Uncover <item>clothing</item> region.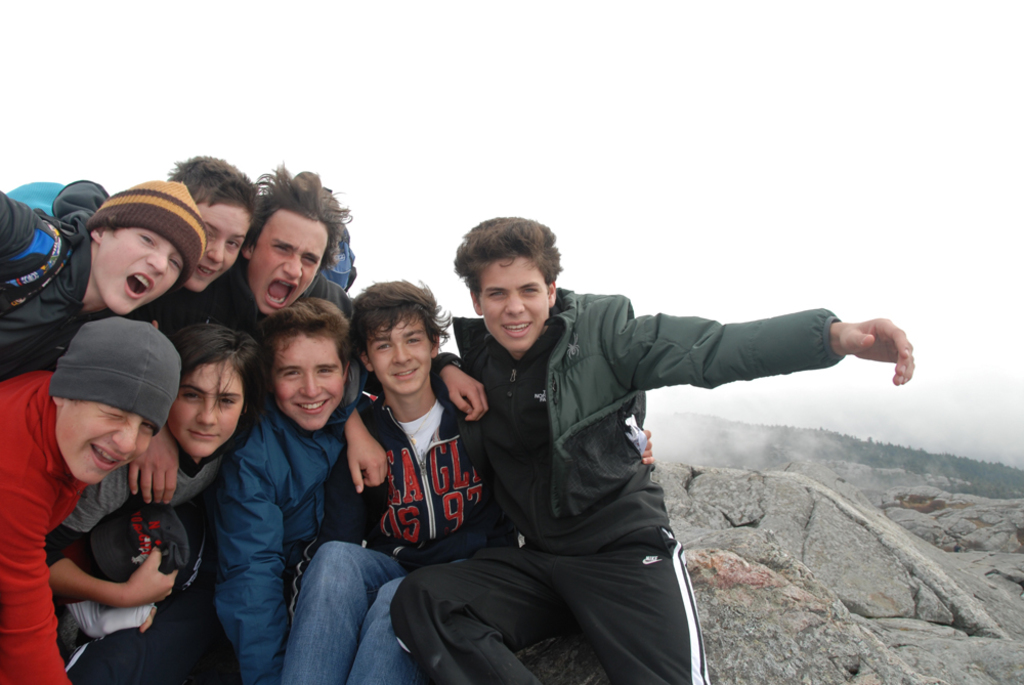
Uncovered: [x1=289, y1=372, x2=520, y2=684].
